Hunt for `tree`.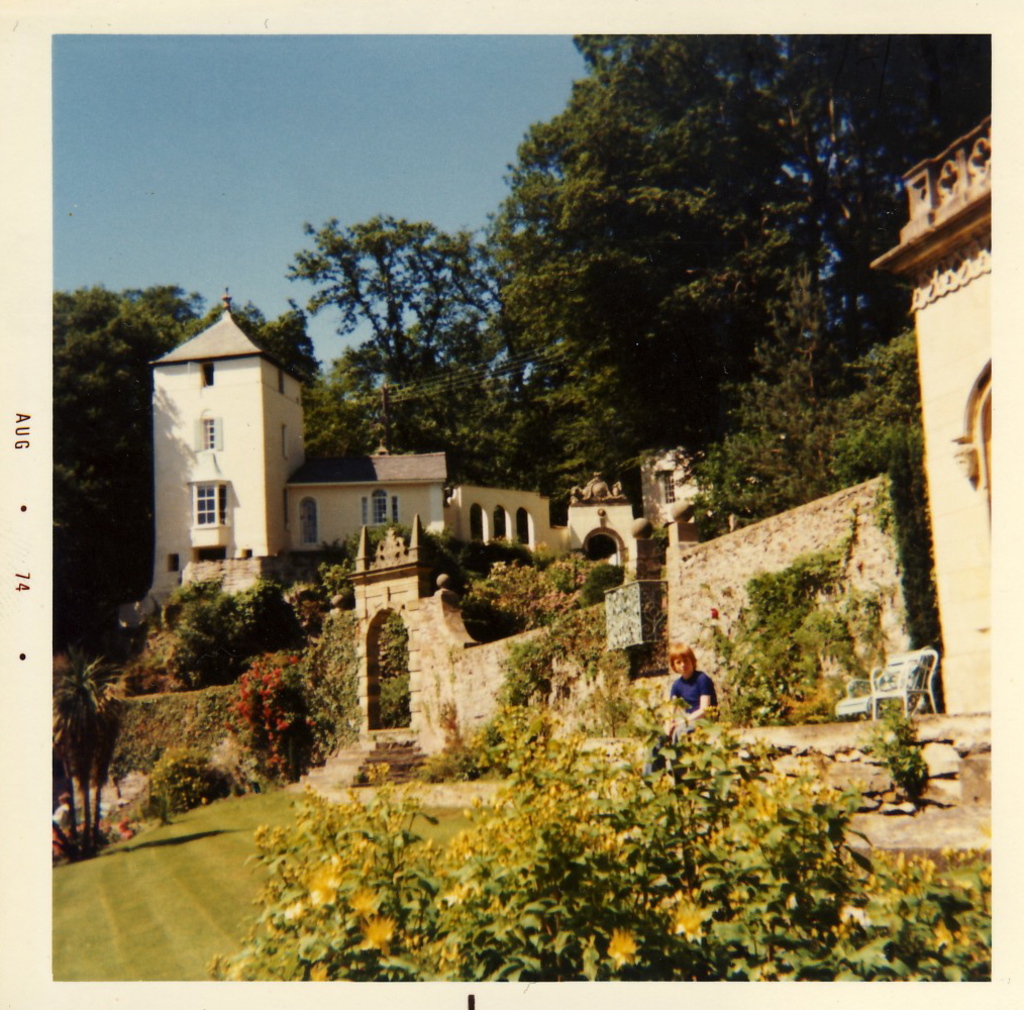
Hunted down at detection(53, 279, 324, 628).
